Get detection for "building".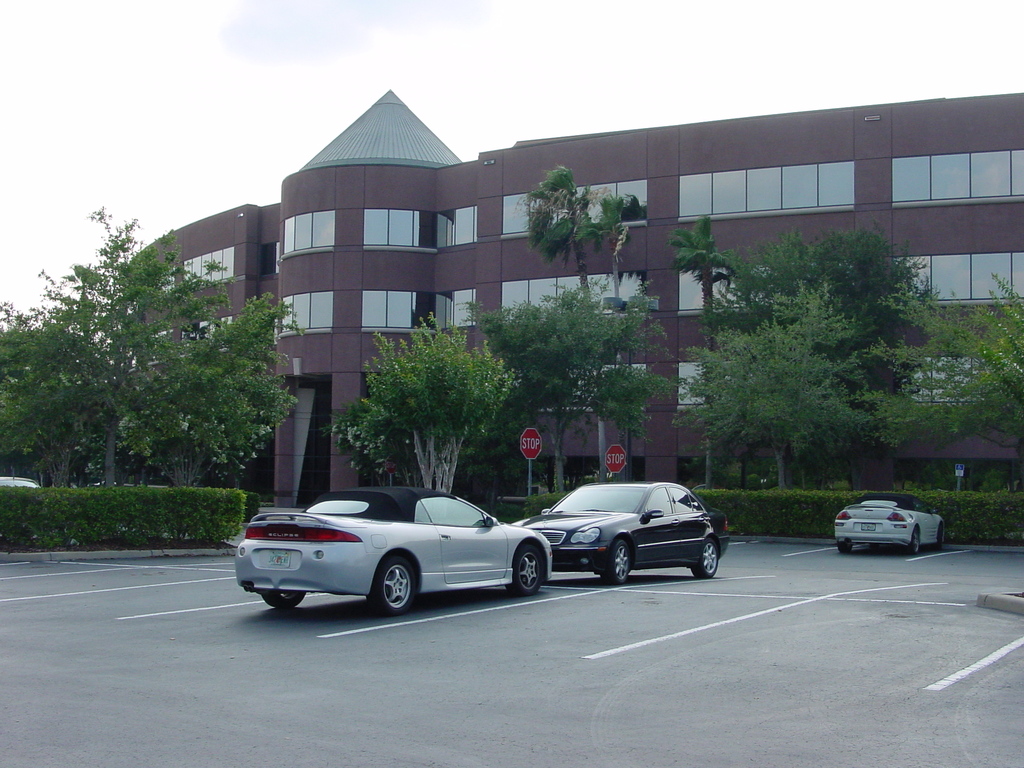
Detection: (left=123, top=74, right=1023, bottom=493).
